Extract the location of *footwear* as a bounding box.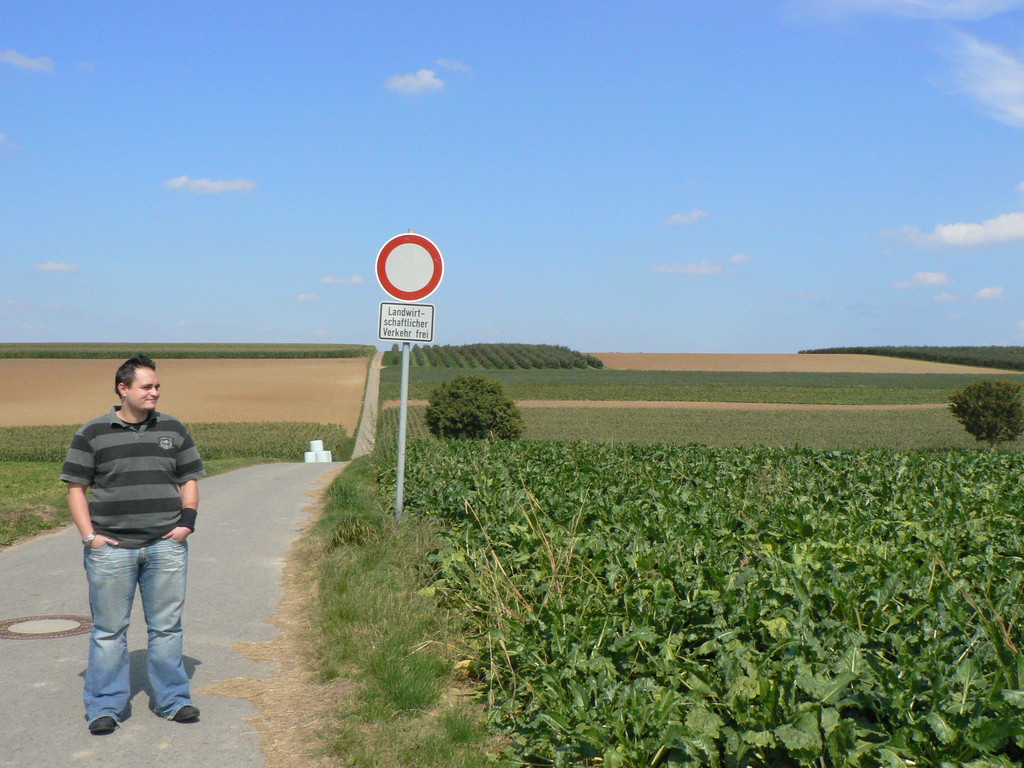
bbox=[178, 704, 202, 720].
